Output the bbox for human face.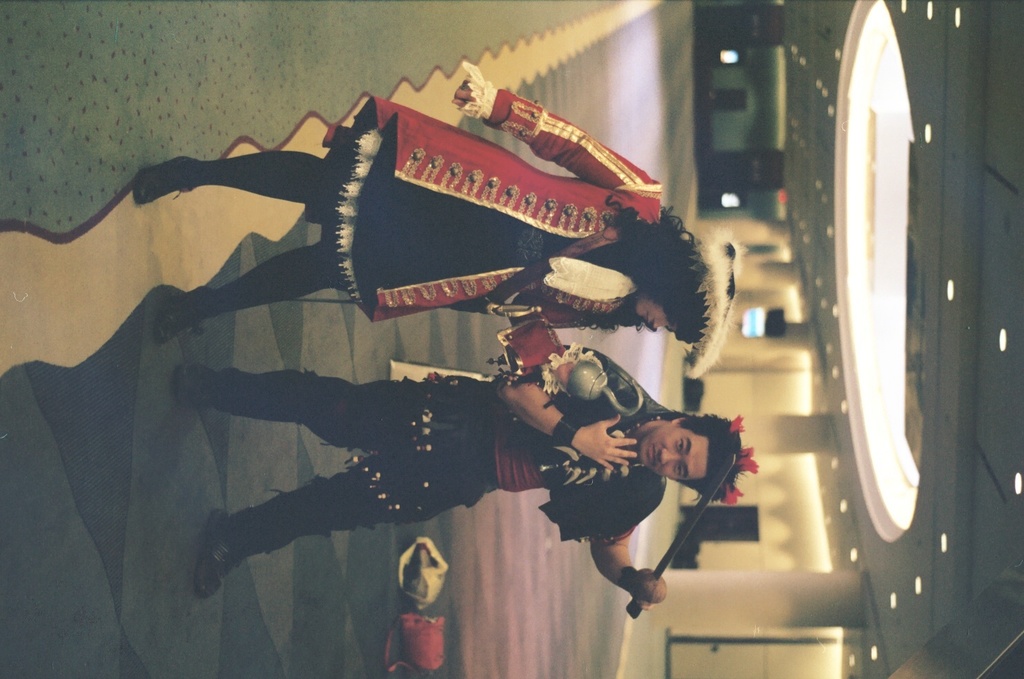
[left=634, top=296, right=672, bottom=332].
